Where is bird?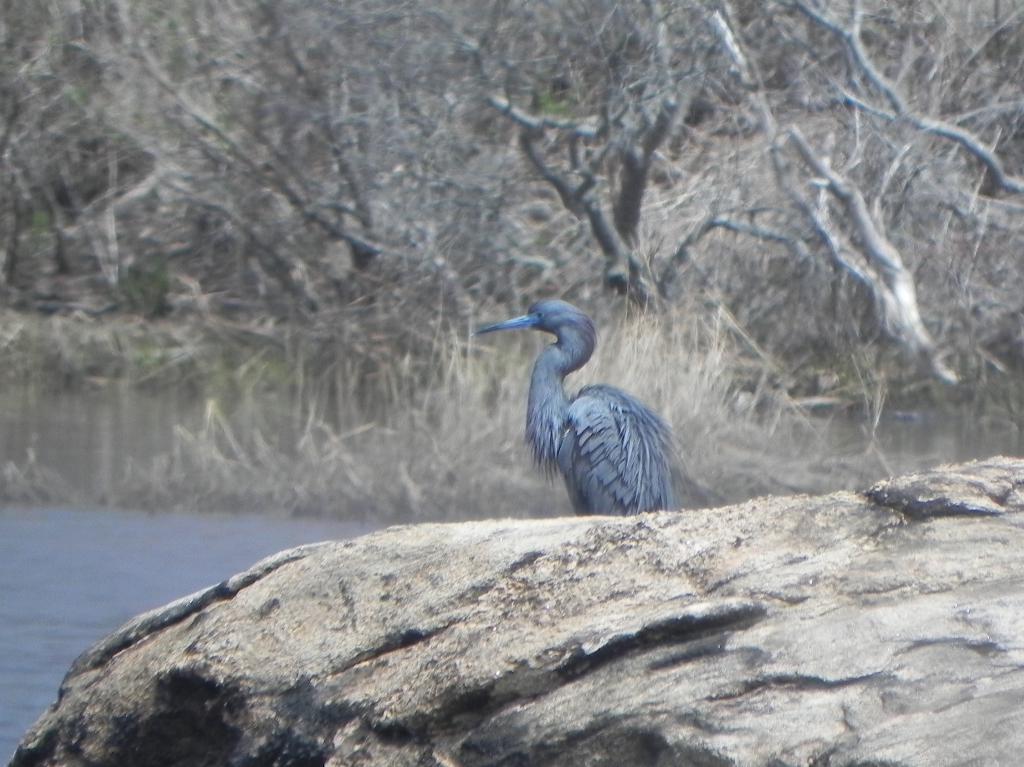
l=480, t=288, r=674, b=520.
